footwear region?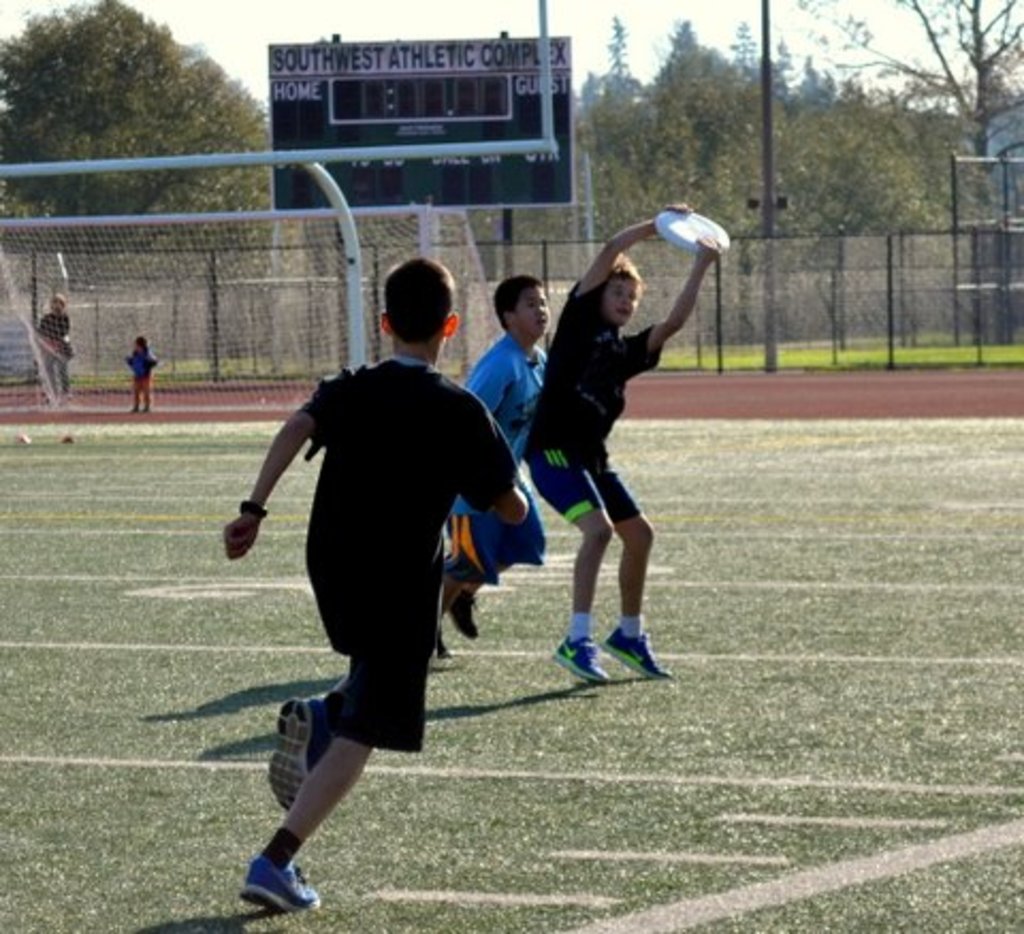
select_region(267, 689, 335, 819)
